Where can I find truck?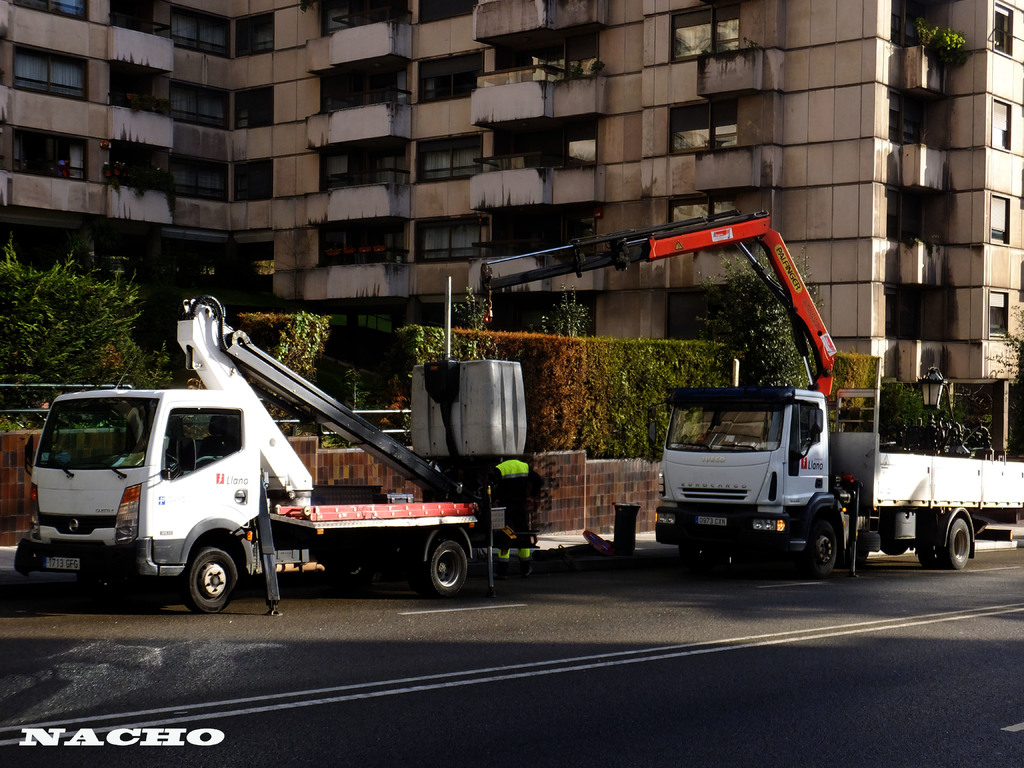
You can find it at locate(653, 380, 1023, 583).
